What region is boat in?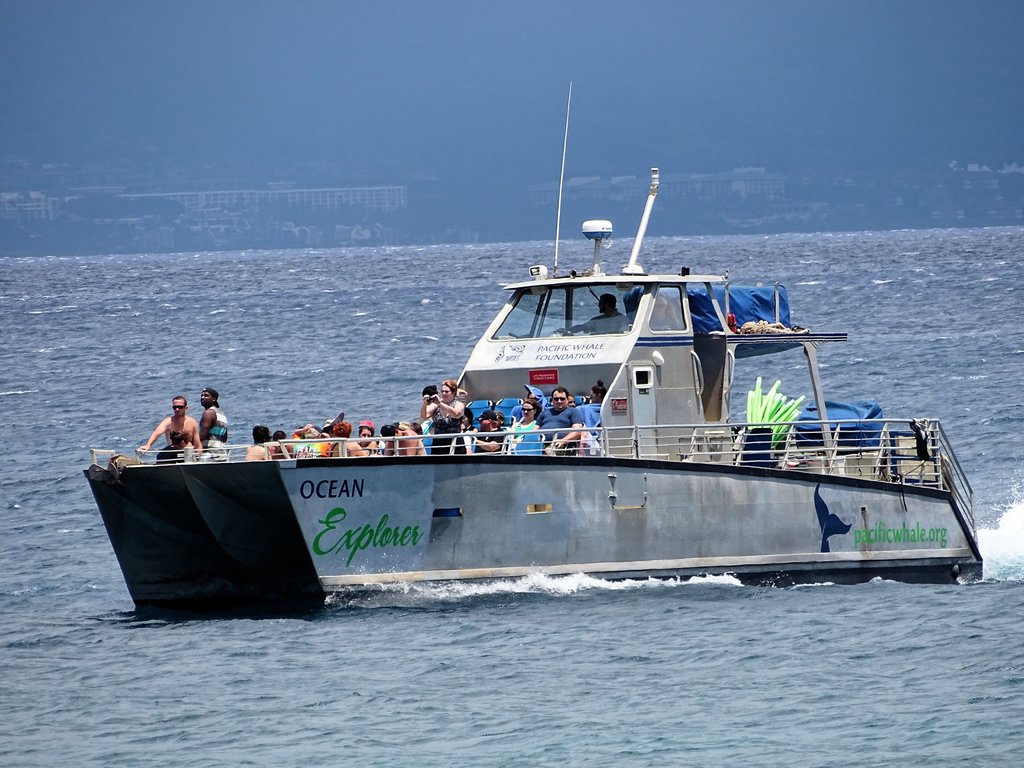
<region>164, 166, 1023, 602</region>.
